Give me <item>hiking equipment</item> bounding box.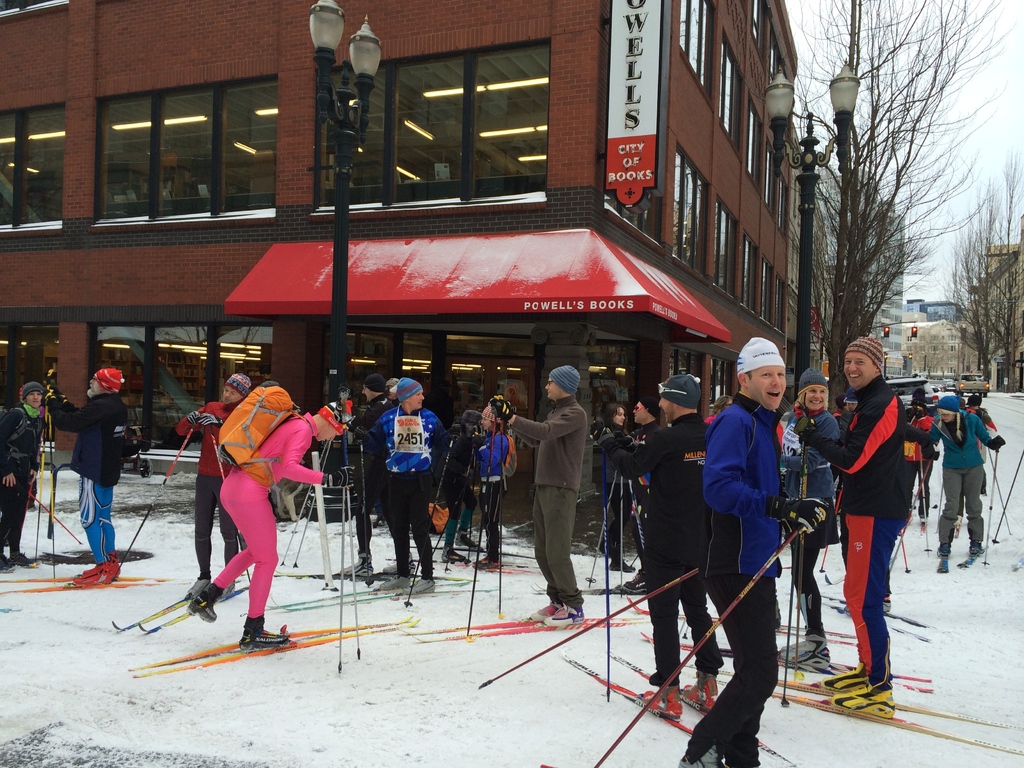
892/528/911/579.
